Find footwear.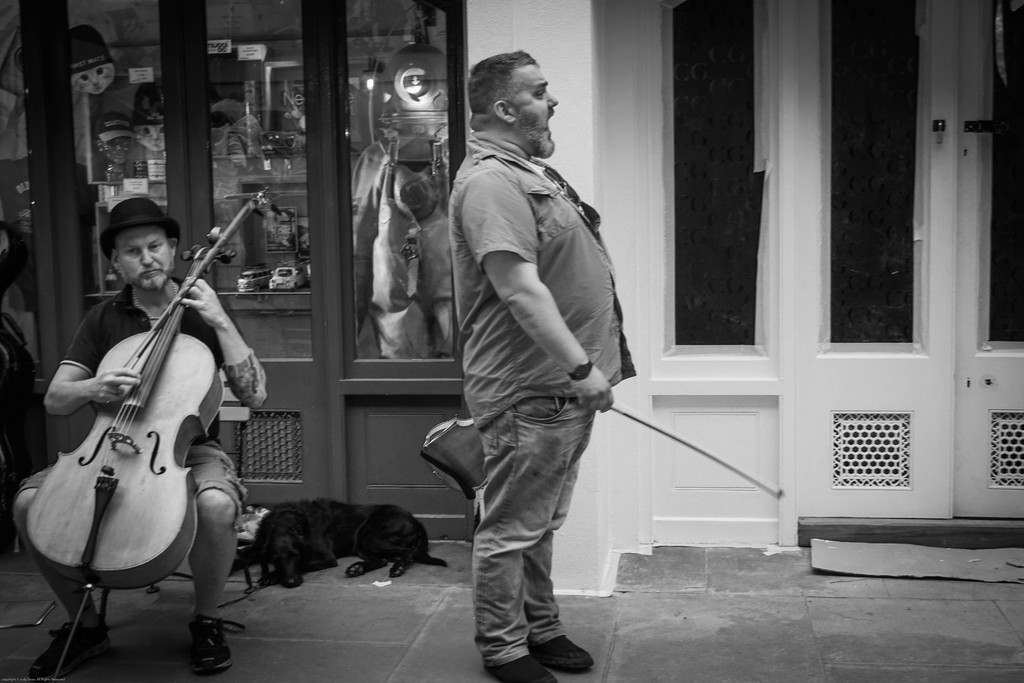
[x1=525, y1=624, x2=599, y2=677].
